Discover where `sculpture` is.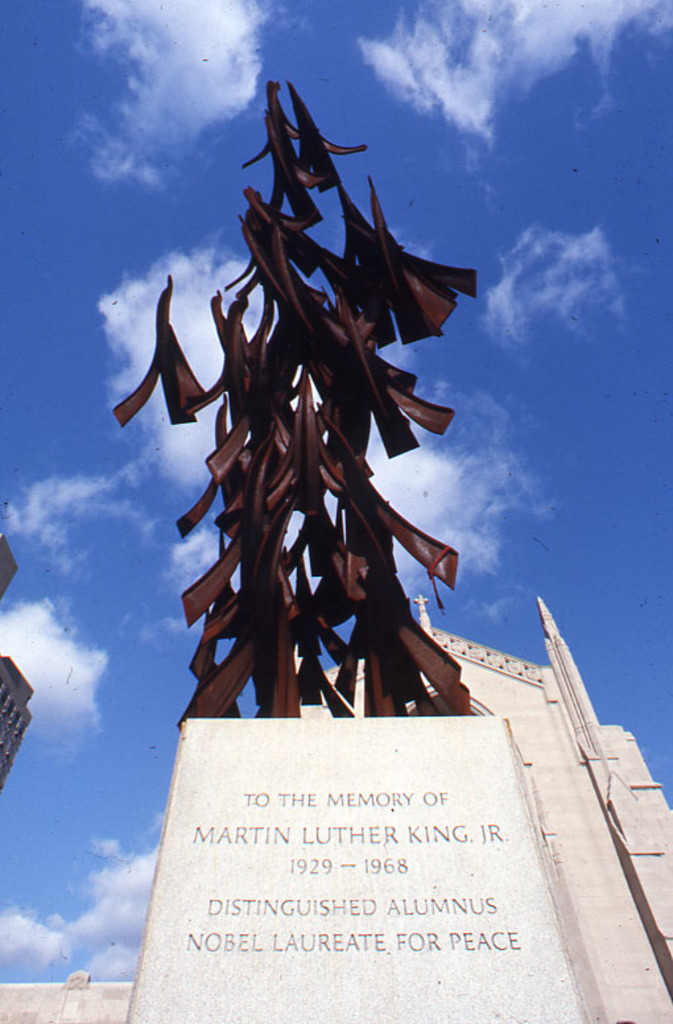
Discovered at locate(121, 48, 476, 790).
